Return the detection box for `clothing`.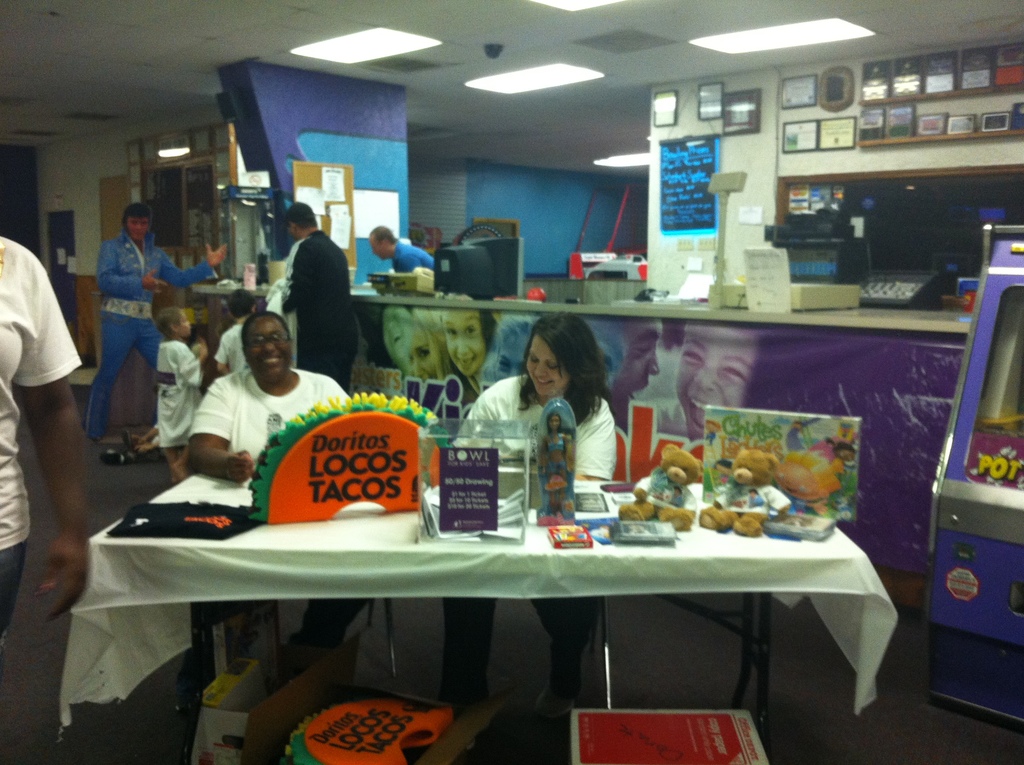
Rect(200, 367, 351, 634).
